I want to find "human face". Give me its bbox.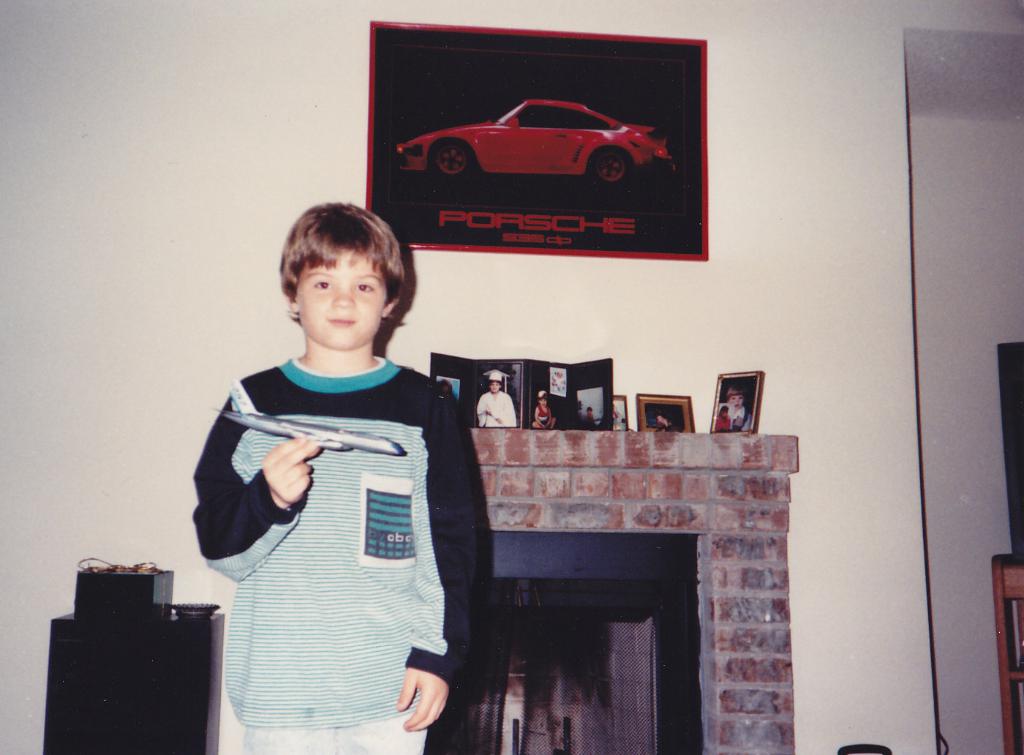
295/240/391/347.
